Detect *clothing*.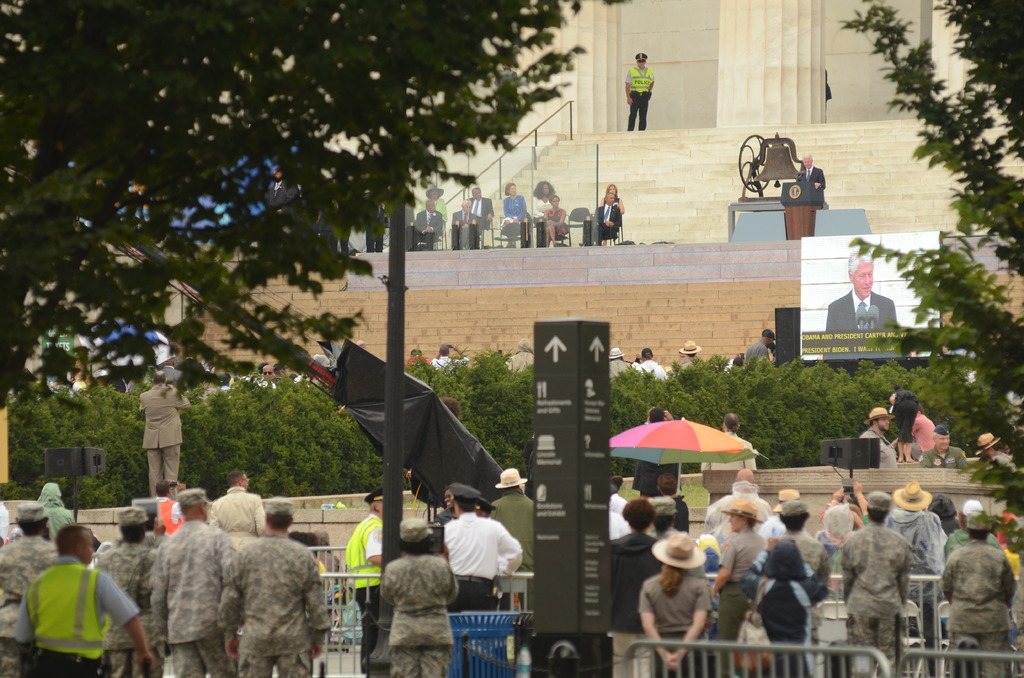
Detected at {"x1": 534, "y1": 195, "x2": 559, "y2": 222}.
